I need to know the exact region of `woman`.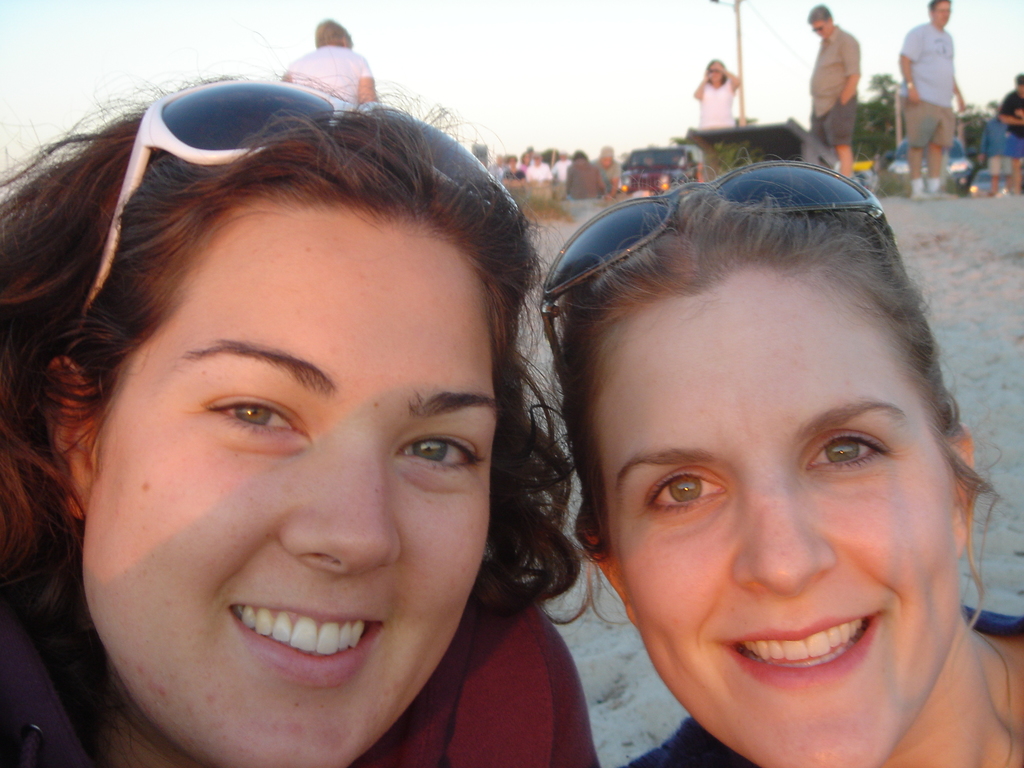
Region: region(484, 143, 1023, 764).
